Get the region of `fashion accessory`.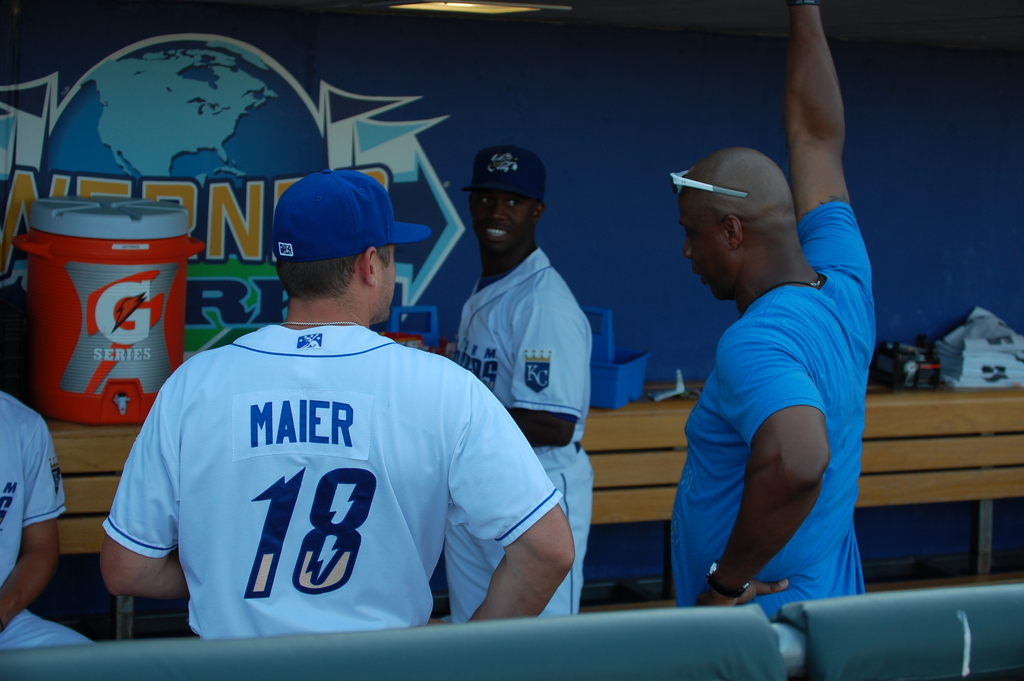
select_region(285, 310, 366, 350).
